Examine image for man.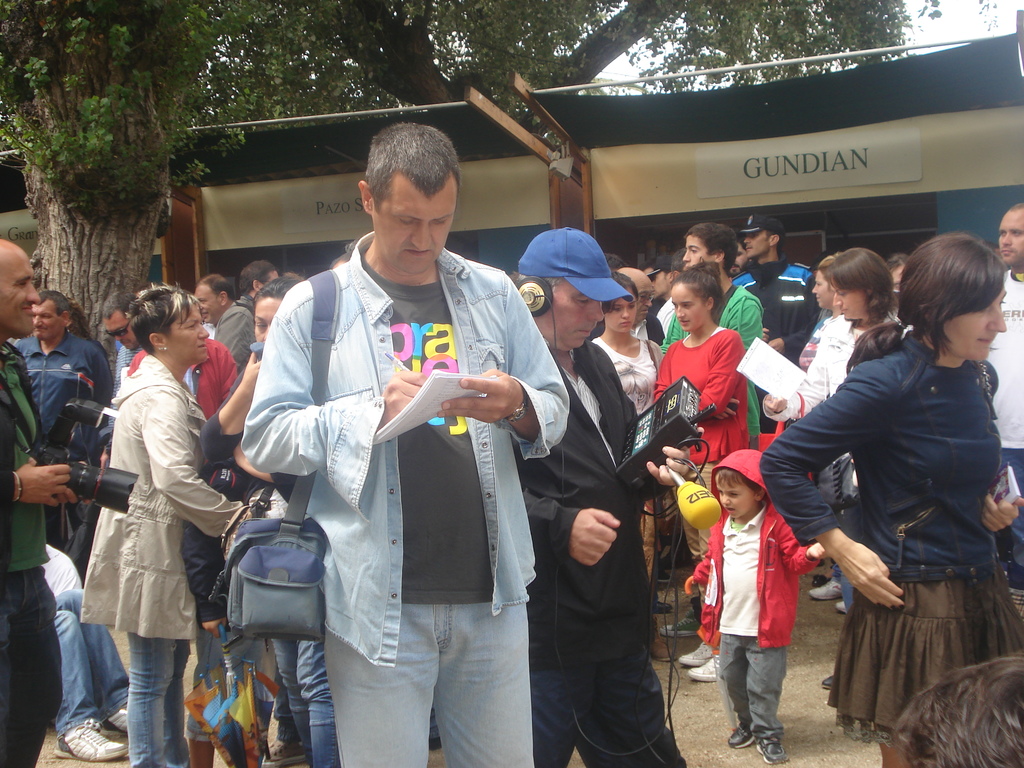
Examination result: locate(0, 233, 81, 767).
